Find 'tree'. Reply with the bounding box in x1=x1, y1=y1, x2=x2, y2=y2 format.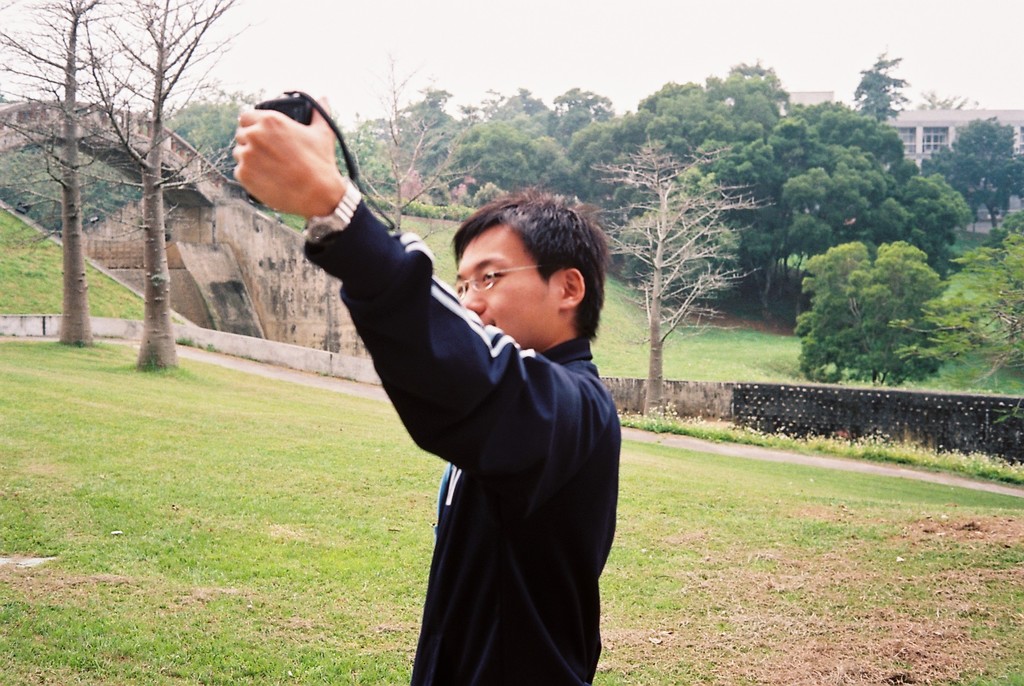
x1=848, y1=51, x2=909, y2=121.
